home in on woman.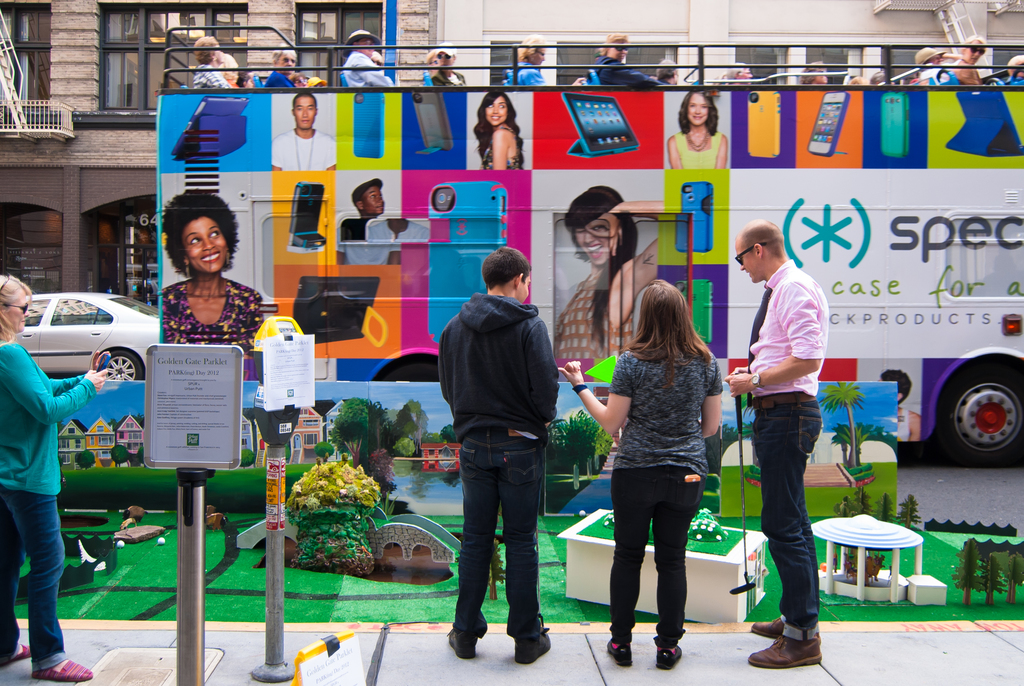
Homed in at {"left": 0, "top": 268, "right": 110, "bottom": 680}.
